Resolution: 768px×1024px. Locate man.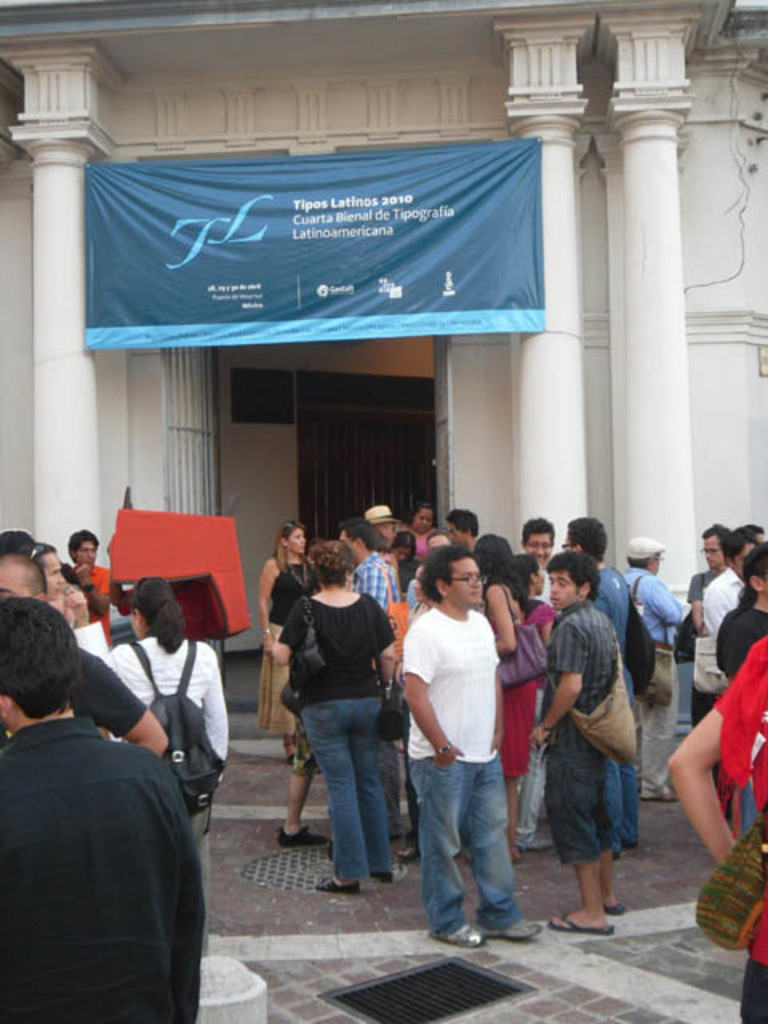
pyautogui.locateOnScreen(69, 526, 123, 635).
